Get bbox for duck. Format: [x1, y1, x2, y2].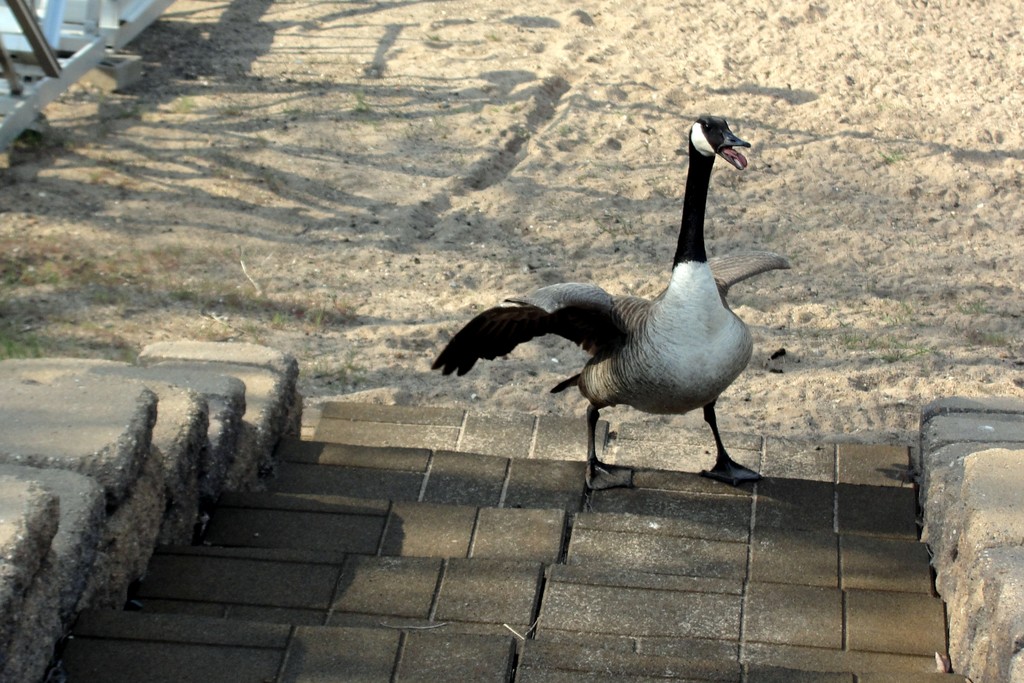
[428, 116, 772, 489].
